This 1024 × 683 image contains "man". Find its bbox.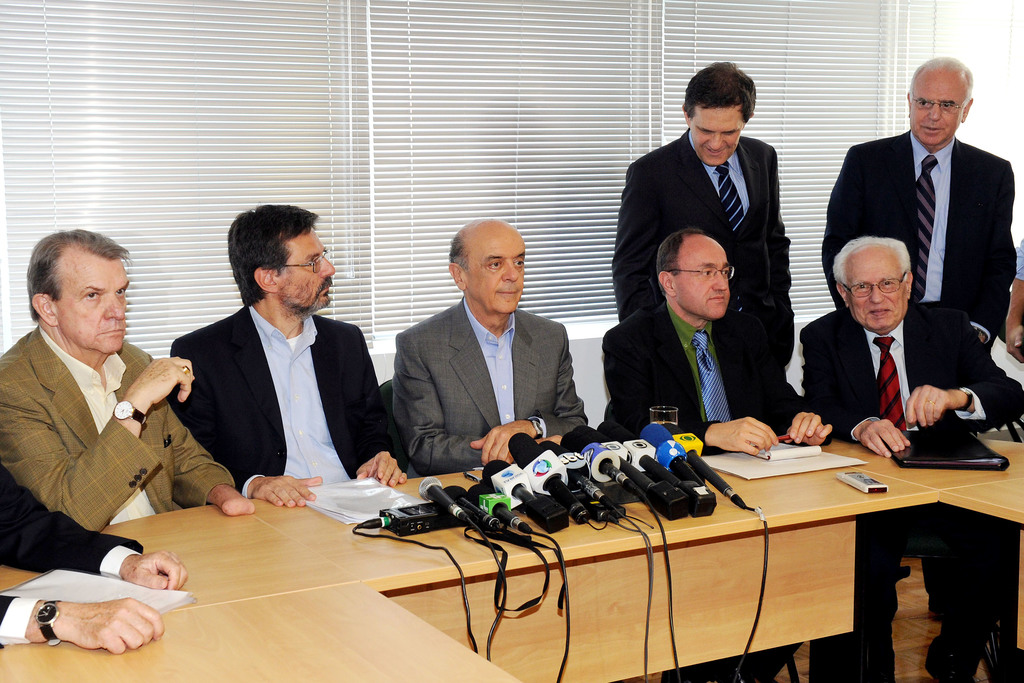
<box>606,231,837,682</box>.
